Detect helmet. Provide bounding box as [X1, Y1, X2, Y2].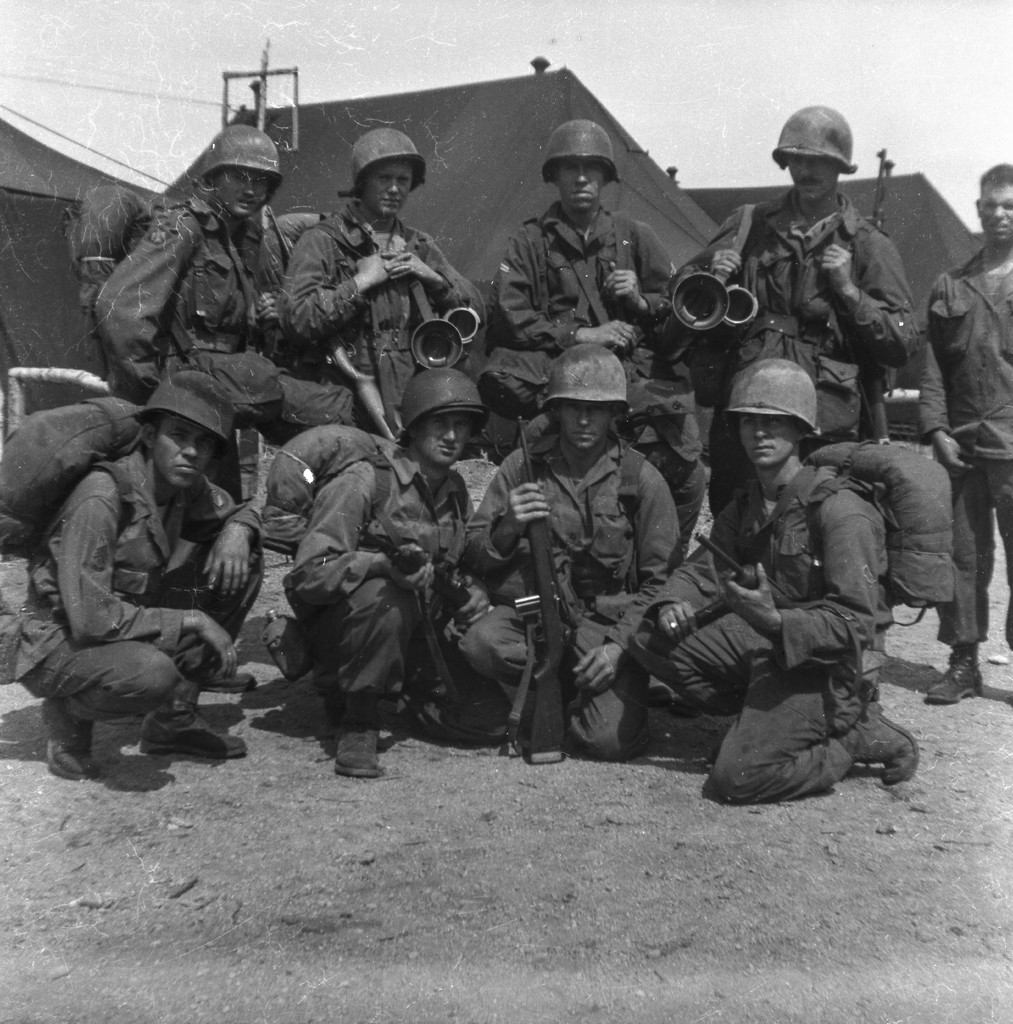
[340, 124, 431, 199].
